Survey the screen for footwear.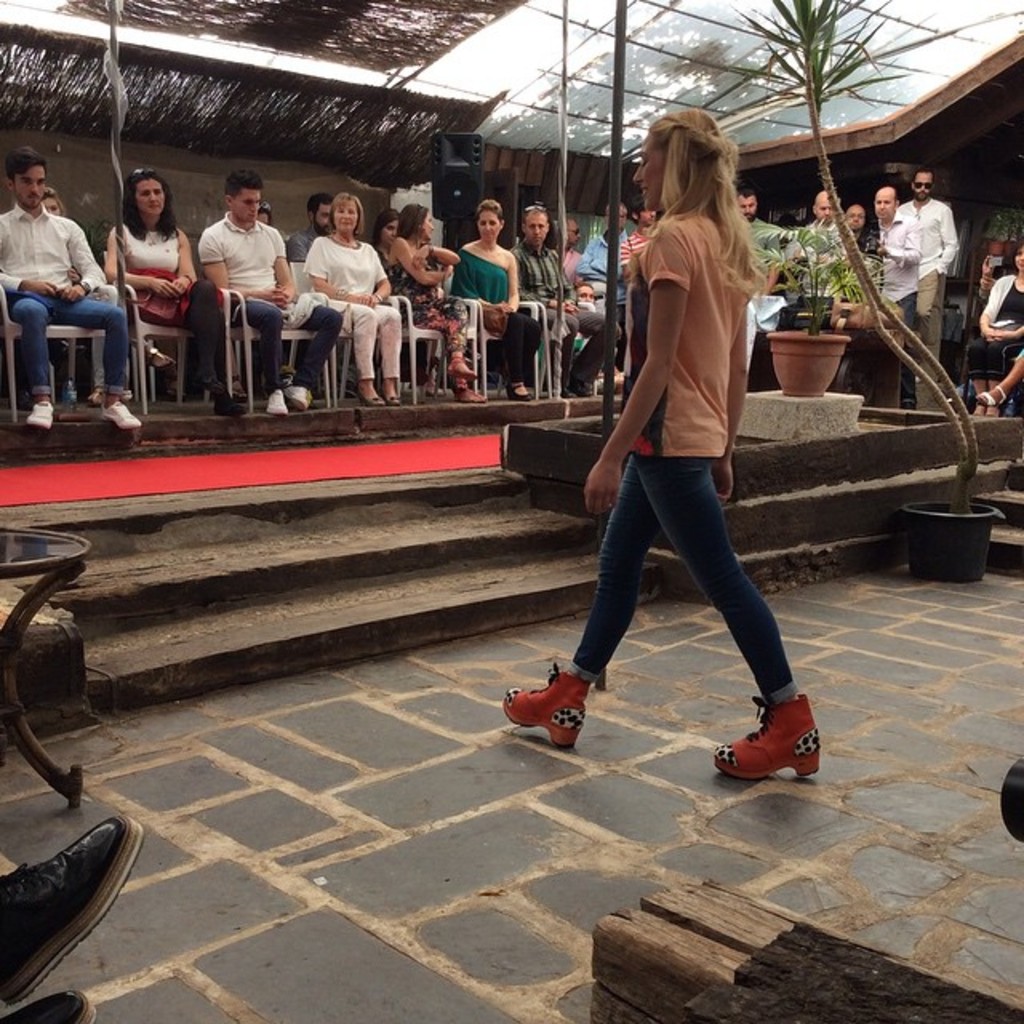
Survey found: (715,694,826,782).
